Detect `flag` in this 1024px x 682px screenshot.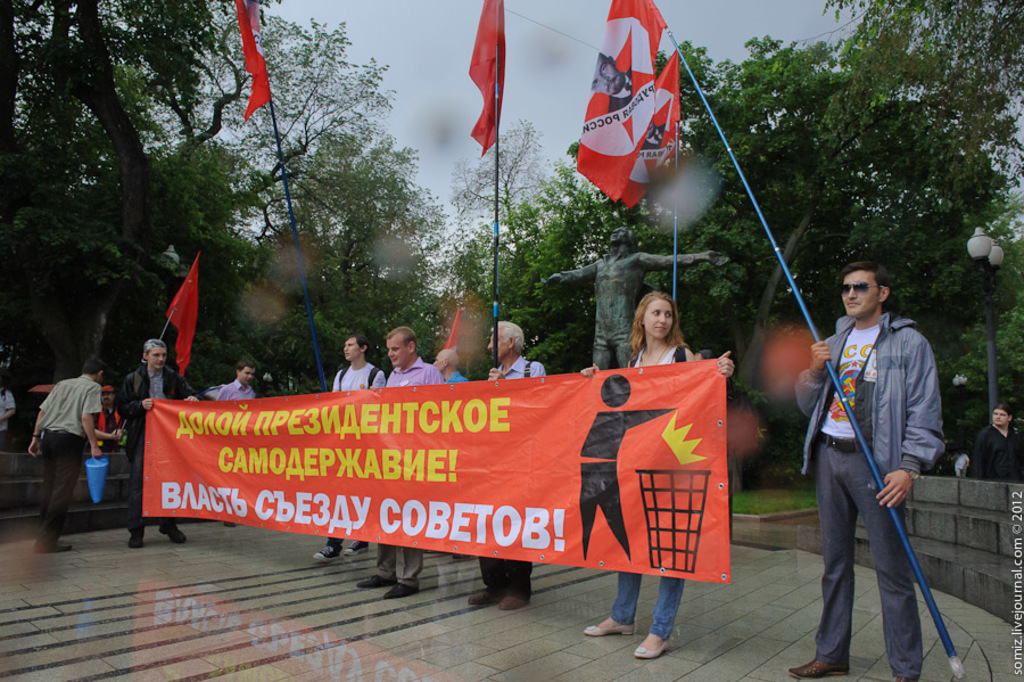
Detection: box(613, 57, 685, 209).
